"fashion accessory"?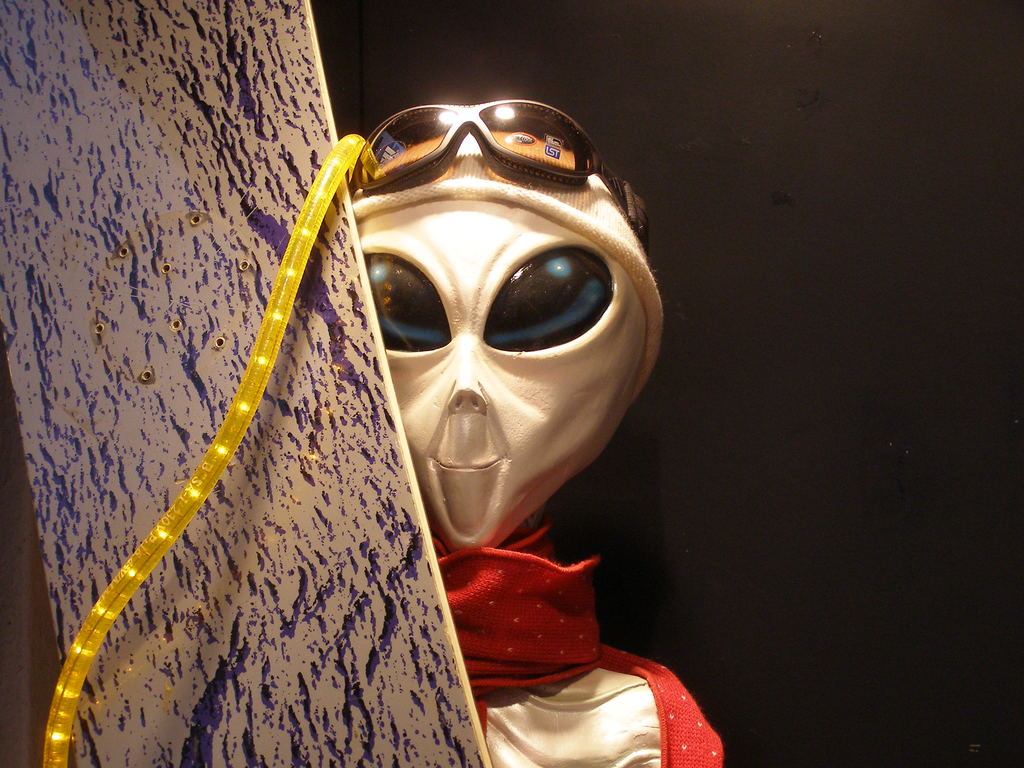
box(355, 100, 647, 236)
